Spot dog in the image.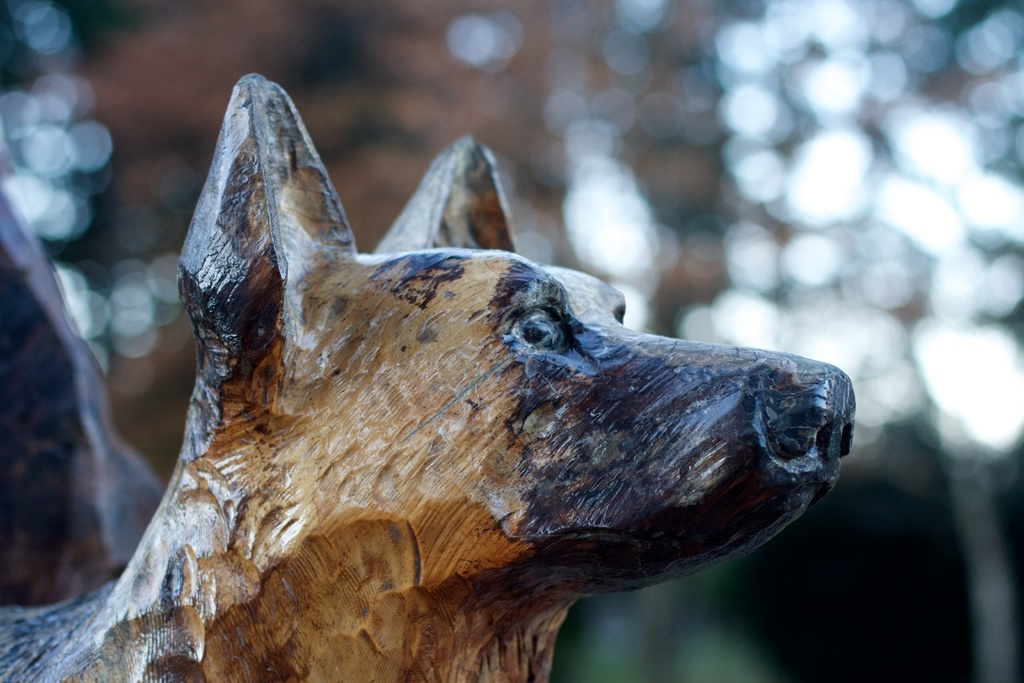
dog found at detection(0, 72, 855, 682).
